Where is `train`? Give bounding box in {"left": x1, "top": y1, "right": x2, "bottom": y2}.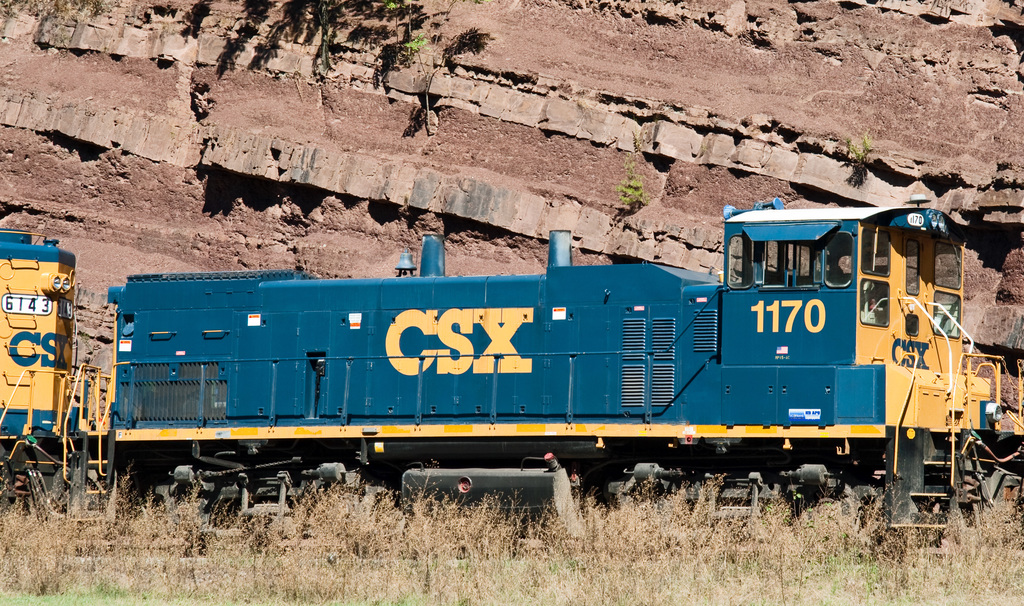
{"left": 0, "top": 192, "right": 1023, "bottom": 560}.
